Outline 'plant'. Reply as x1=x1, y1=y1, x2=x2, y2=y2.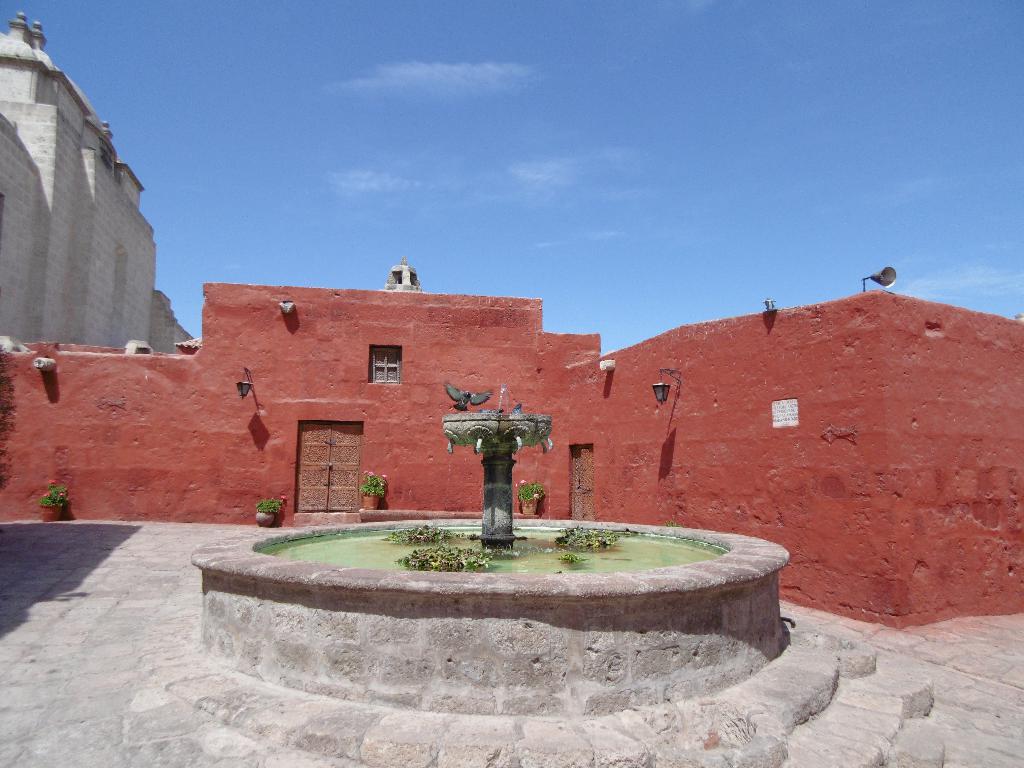
x1=38, y1=479, x2=69, y2=511.
